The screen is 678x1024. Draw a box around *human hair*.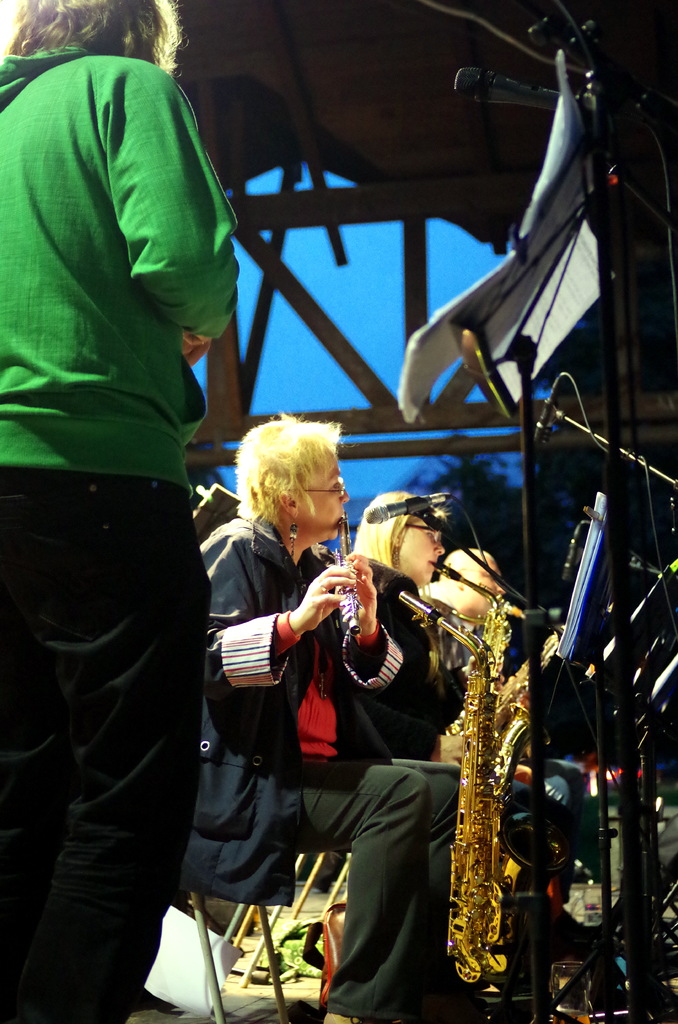
locate(343, 489, 426, 570).
